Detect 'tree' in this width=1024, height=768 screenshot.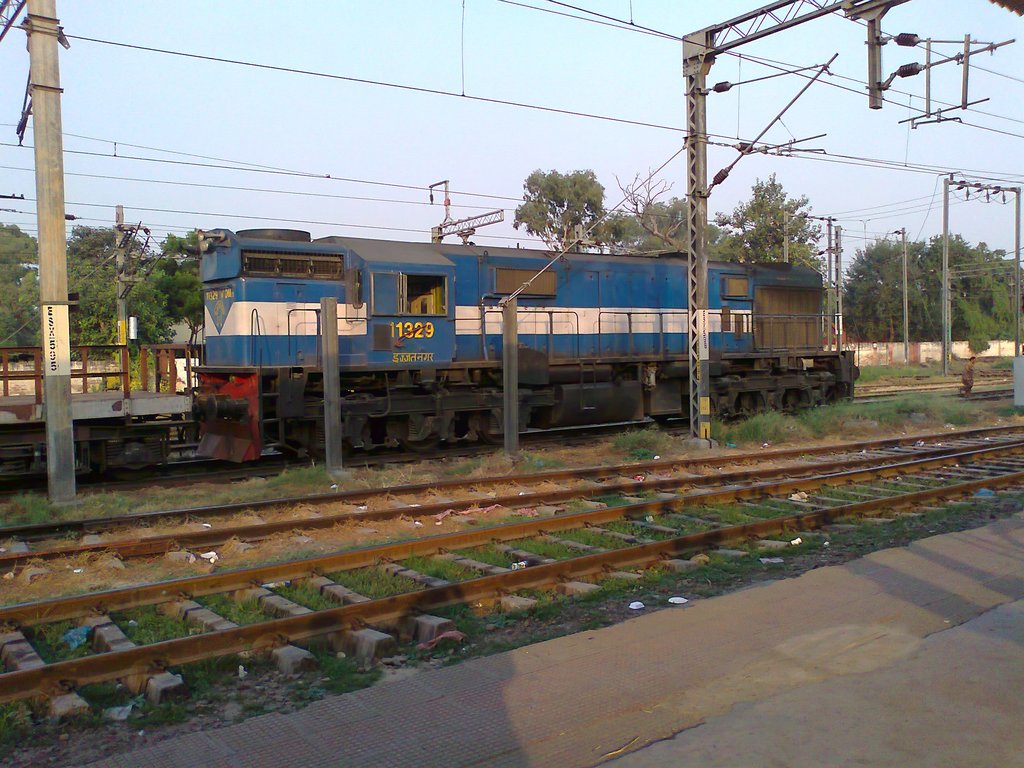
Detection: <region>838, 229, 925, 348</region>.
